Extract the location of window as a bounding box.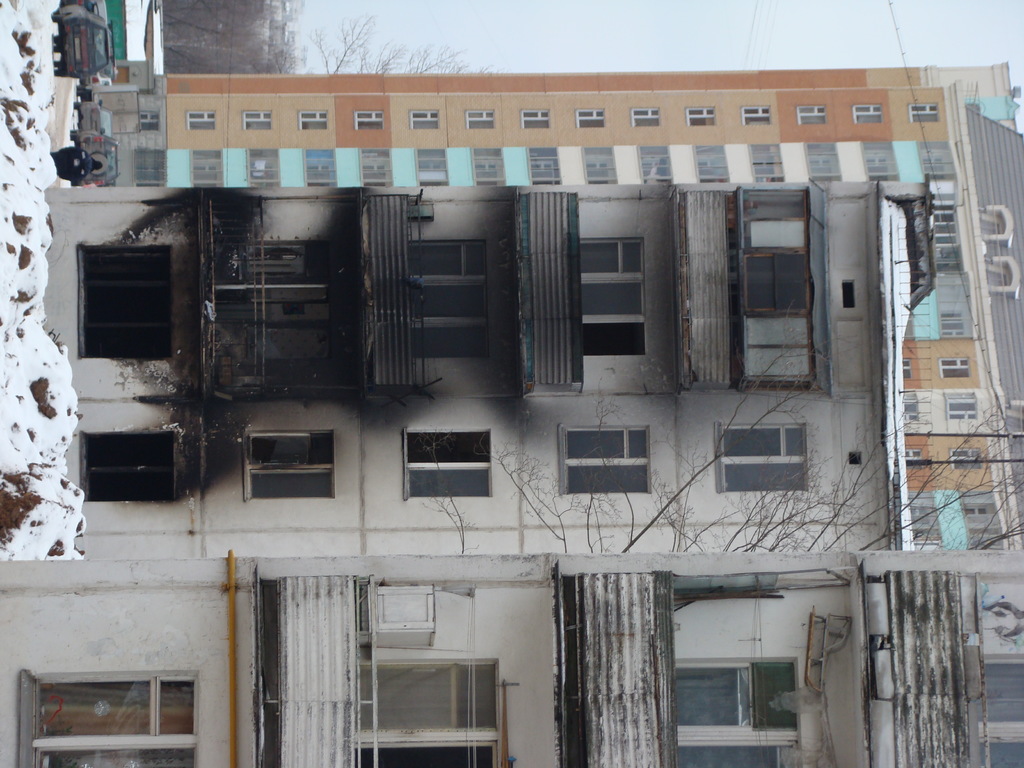
<bbox>577, 108, 604, 127</bbox>.
